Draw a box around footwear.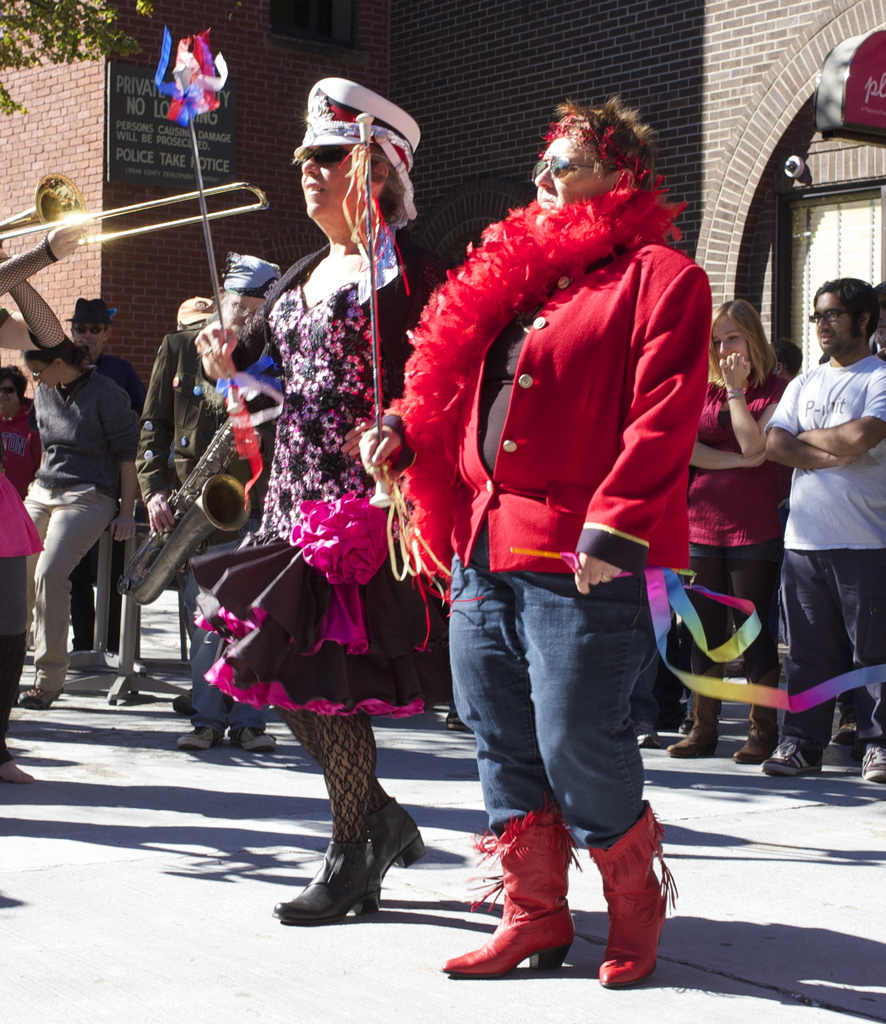
box=[761, 737, 826, 776].
